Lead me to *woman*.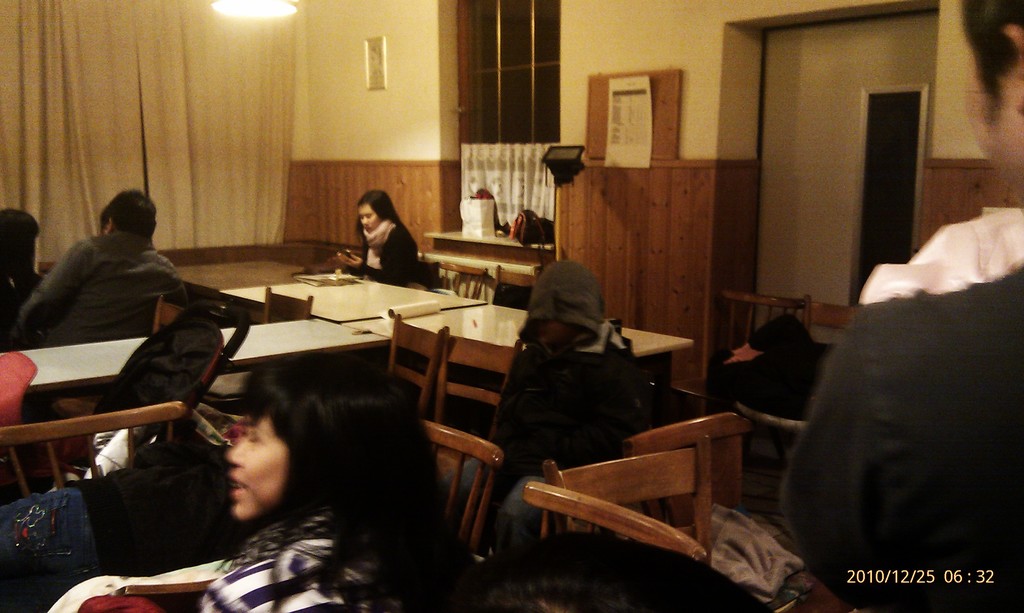
Lead to (left=207, top=355, right=500, bottom=612).
